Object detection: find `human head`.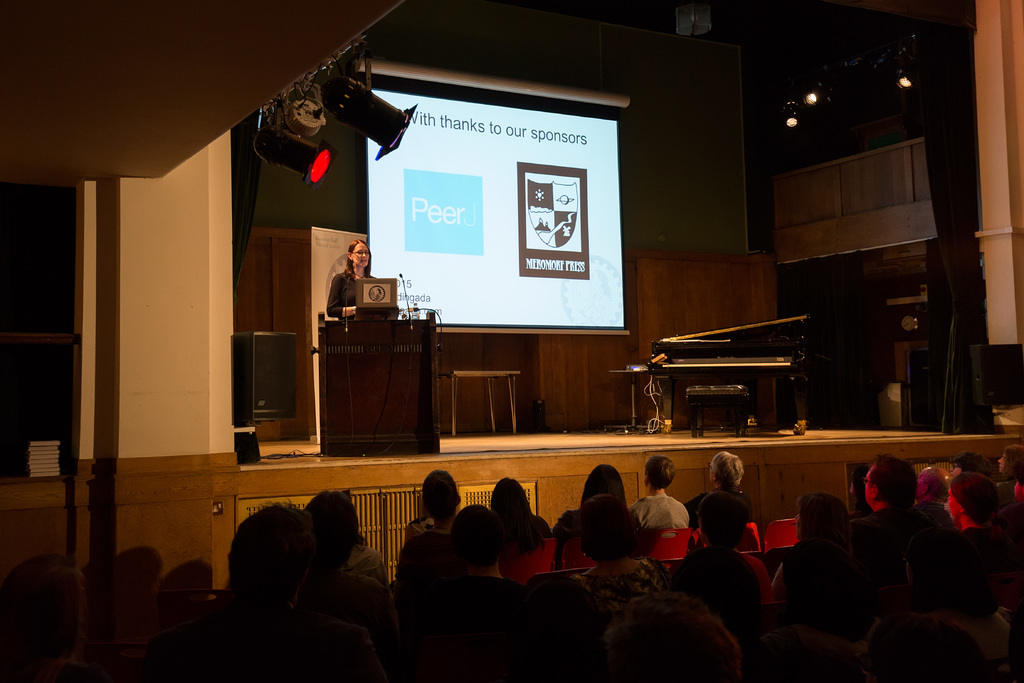
(left=917, top=467, right=947, bottom=500).
